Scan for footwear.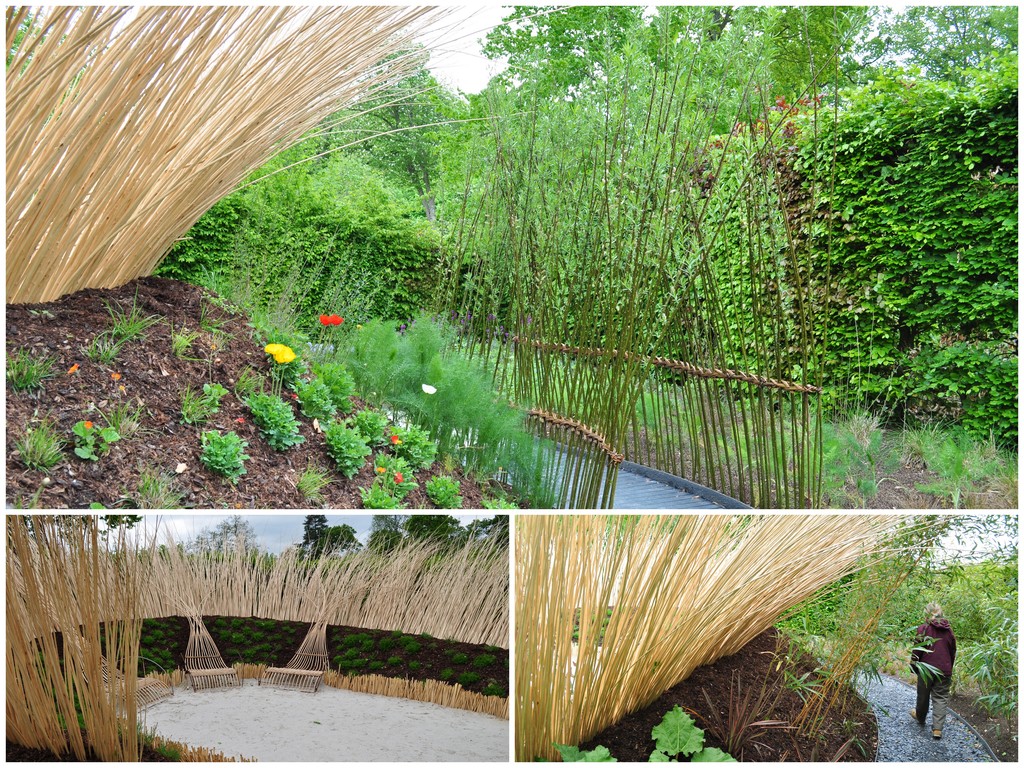
Scan result: region(916, 712, 921, 730).
